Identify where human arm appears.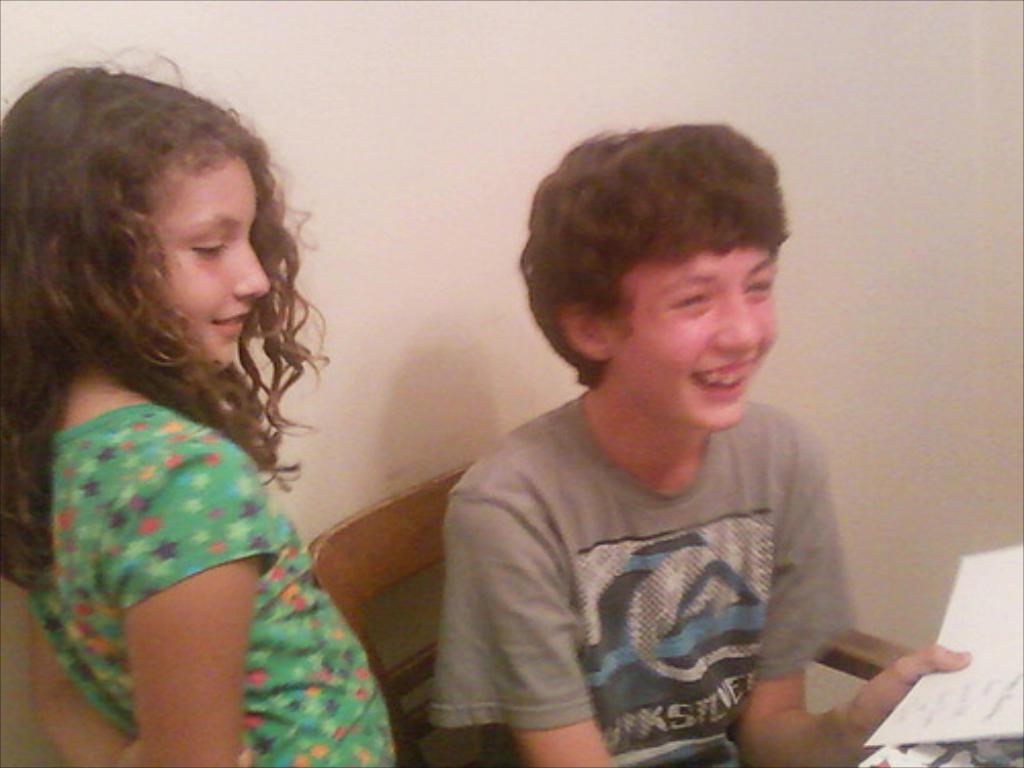
Appears at Rect(117, 440, 266, 766).
